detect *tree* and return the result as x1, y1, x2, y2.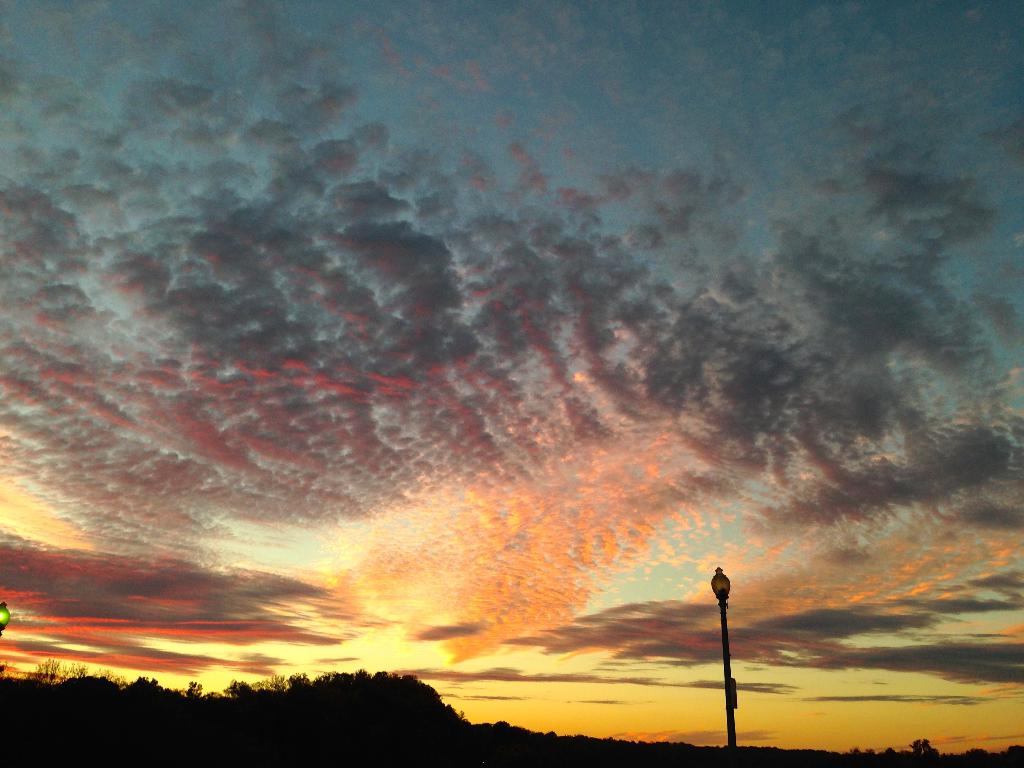
902, 731, 940, 763.
